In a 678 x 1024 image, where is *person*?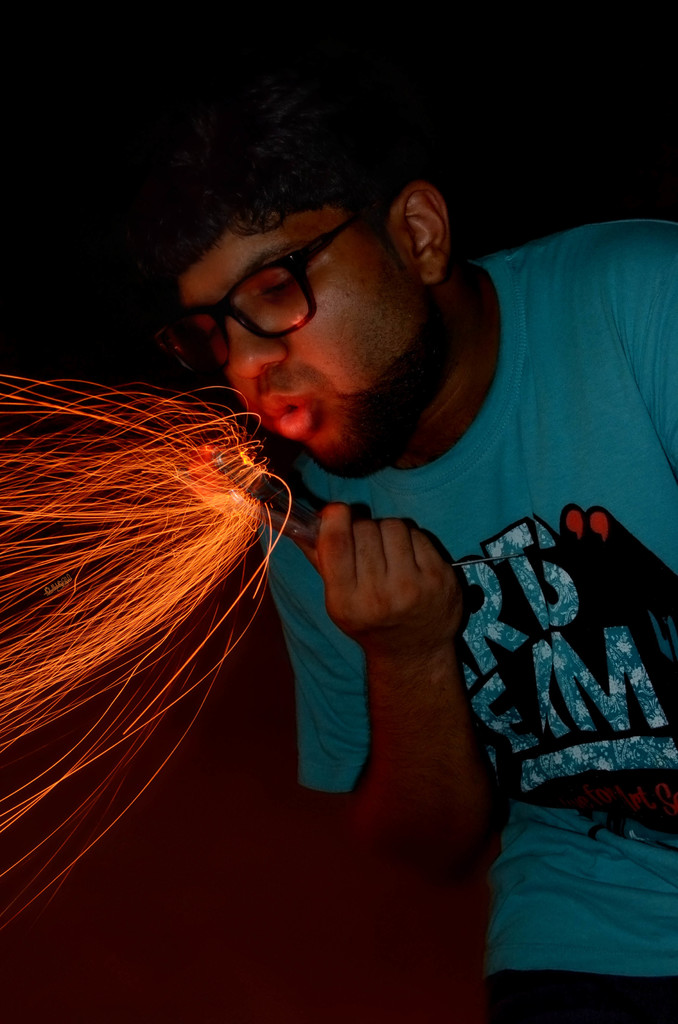
{"x1": 85, "y1": 82, "x2": 654, "y2": 988}.
